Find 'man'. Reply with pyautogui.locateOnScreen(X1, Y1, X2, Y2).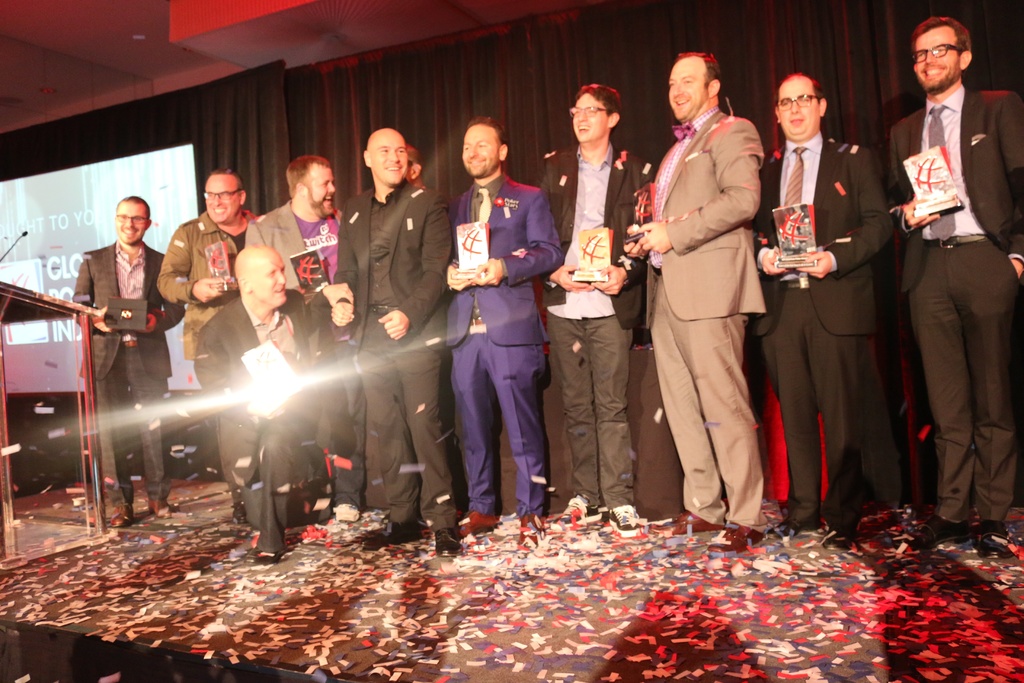
pyautogui.locateOnScreen(883, 17, 1023, 561).
